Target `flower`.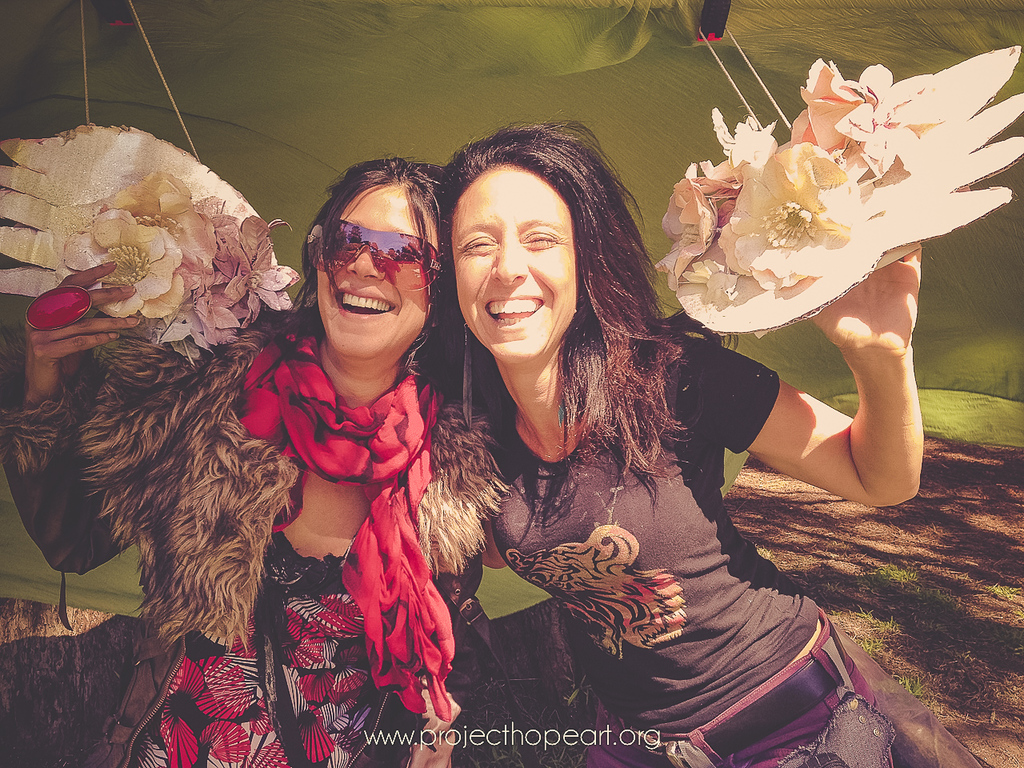
Target region: bbox(834, 60, 946, 178).
